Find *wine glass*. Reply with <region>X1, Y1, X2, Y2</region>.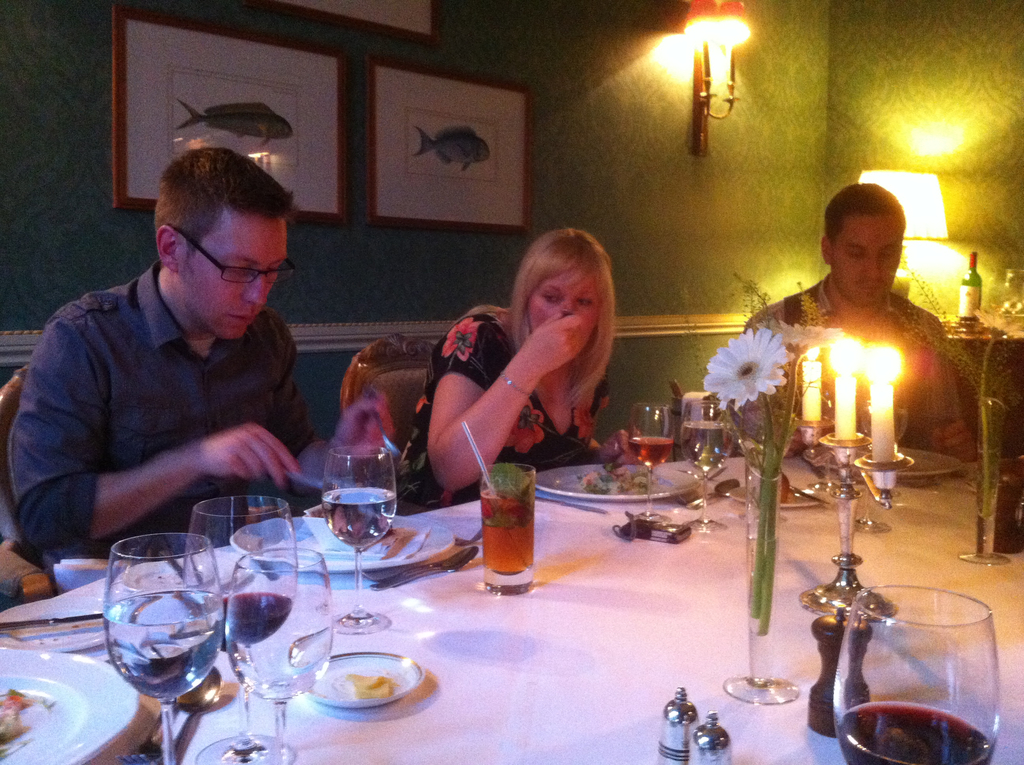
<region>104, 535, 225, 764</region>.
